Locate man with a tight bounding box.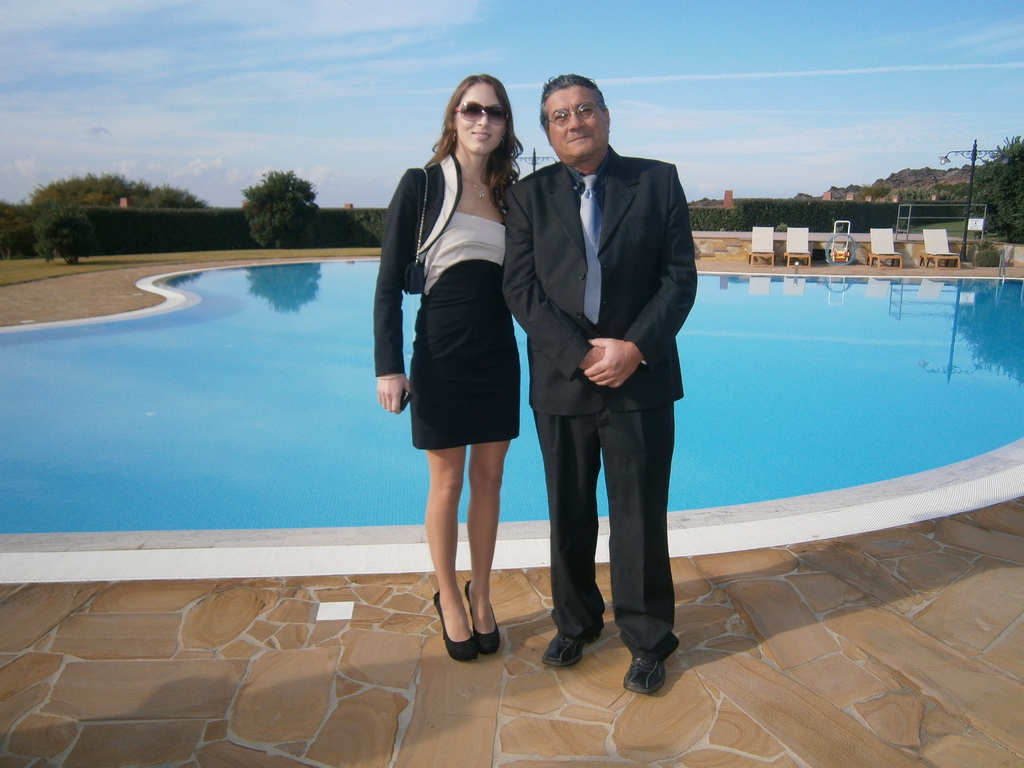
select_region(492, 67, 690, 701).
